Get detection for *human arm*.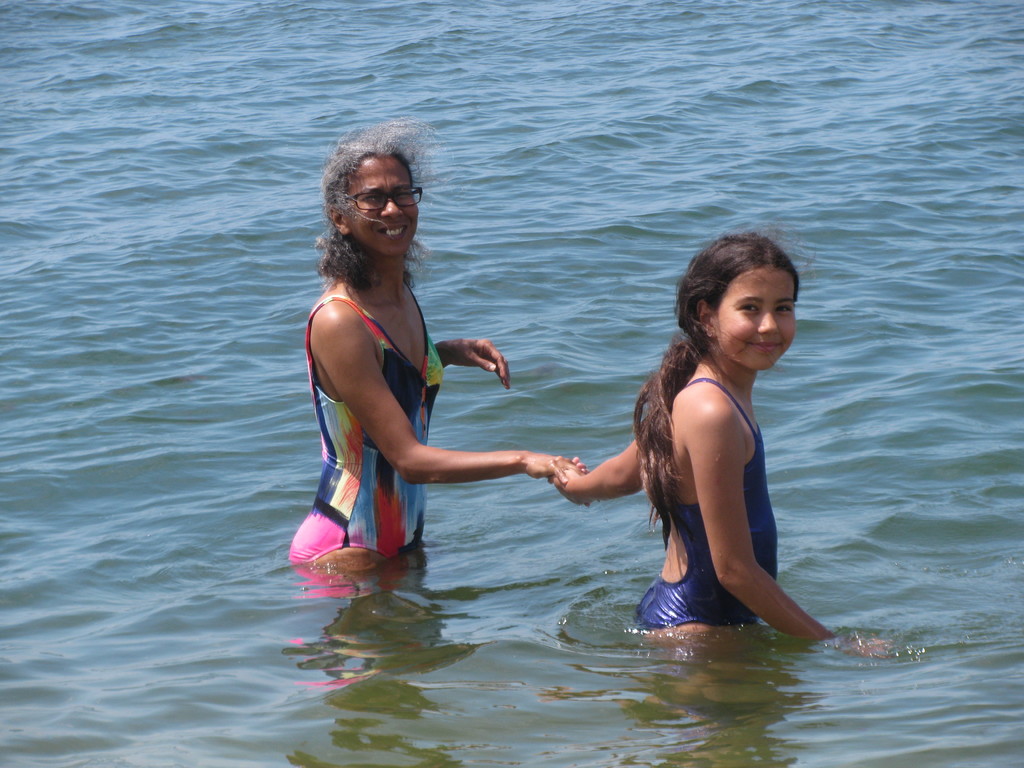
Detection: box(435, 333, 516, 388).
